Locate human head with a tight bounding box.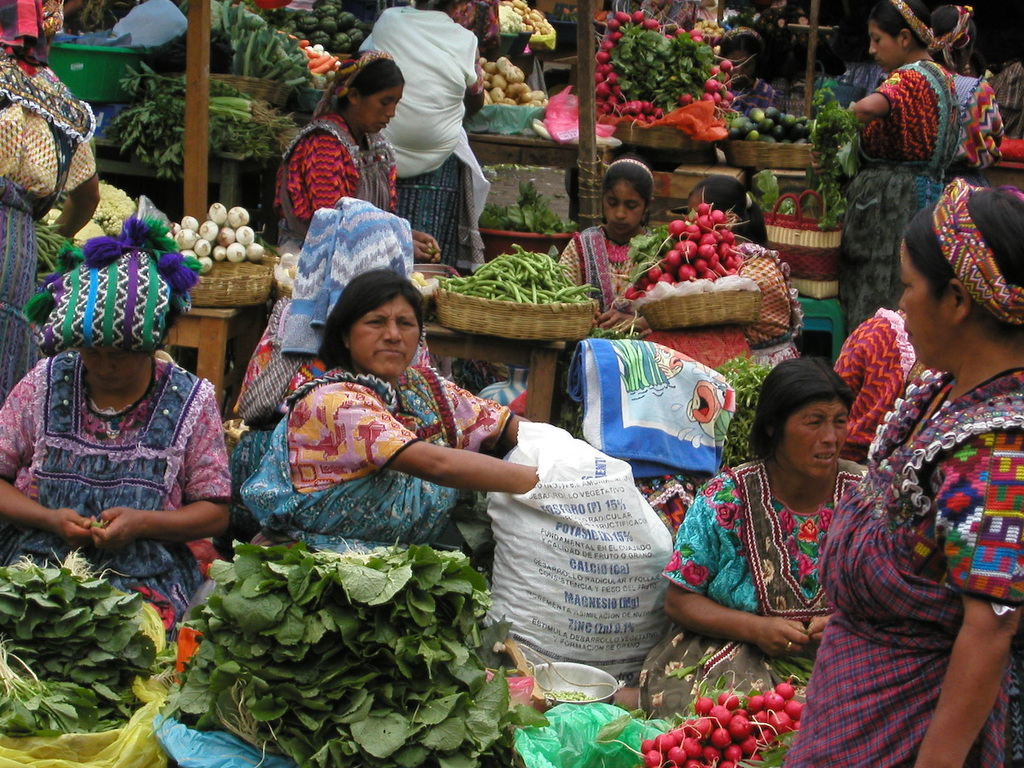
pyautogui.locateOnScreen(598, 157, 655, 240).
